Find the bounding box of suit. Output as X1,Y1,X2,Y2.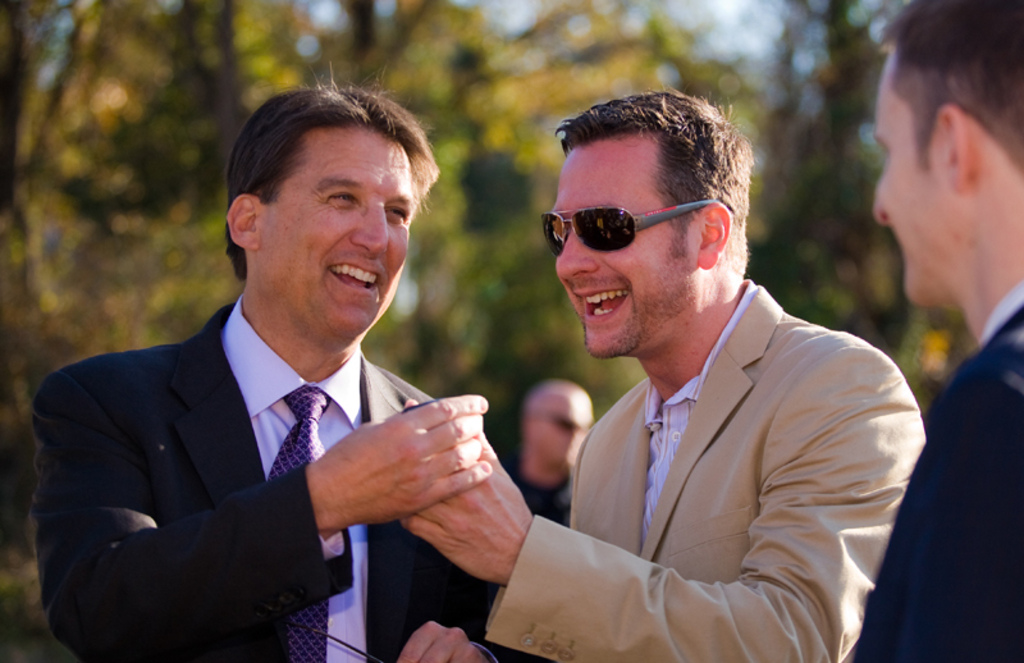
852,283,1023,662.
